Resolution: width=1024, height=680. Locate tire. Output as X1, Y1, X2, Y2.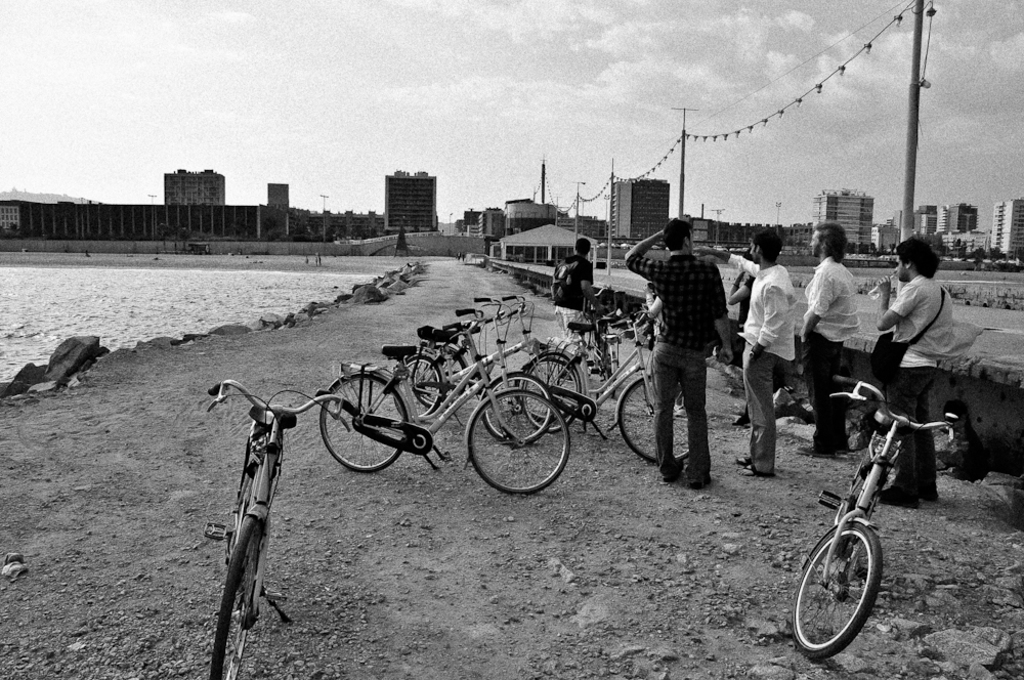
422, 348, 471, 401.
